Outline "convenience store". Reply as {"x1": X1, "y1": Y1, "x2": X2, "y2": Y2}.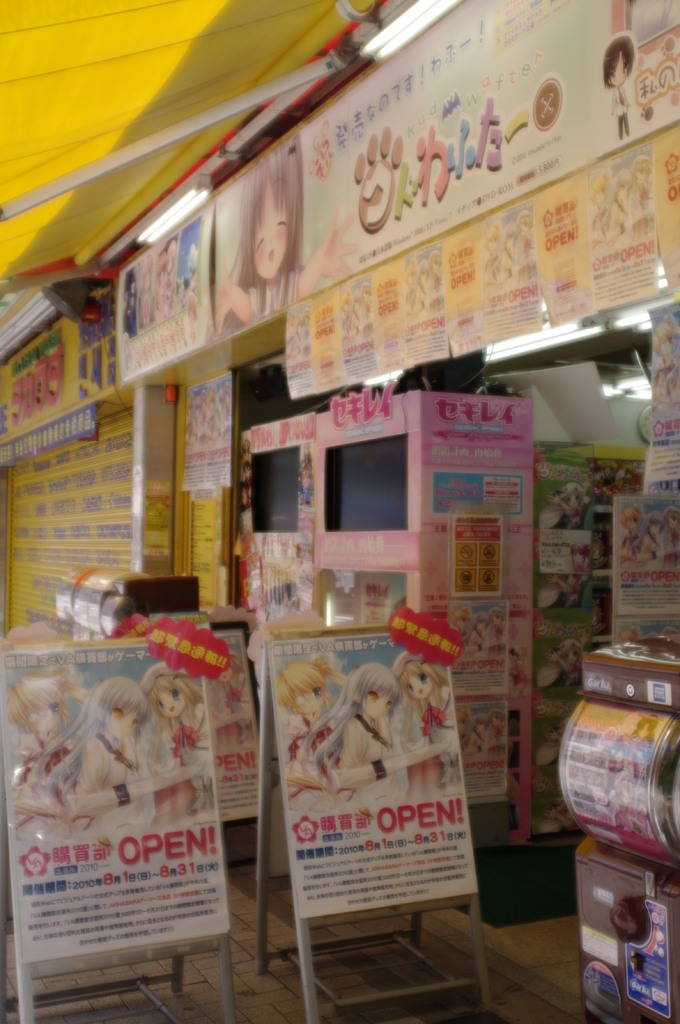
{"x1": 0, "y1": 0, "x2": 679, "y2": 1023}.
